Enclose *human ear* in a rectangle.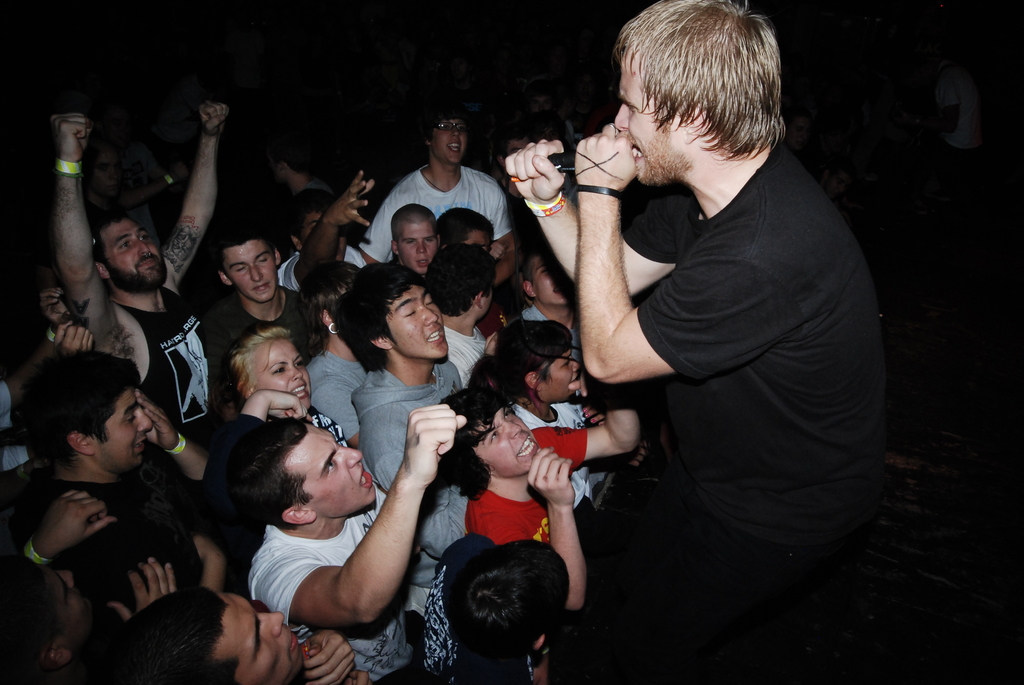
l=369, t=335, r=394, b=352.
